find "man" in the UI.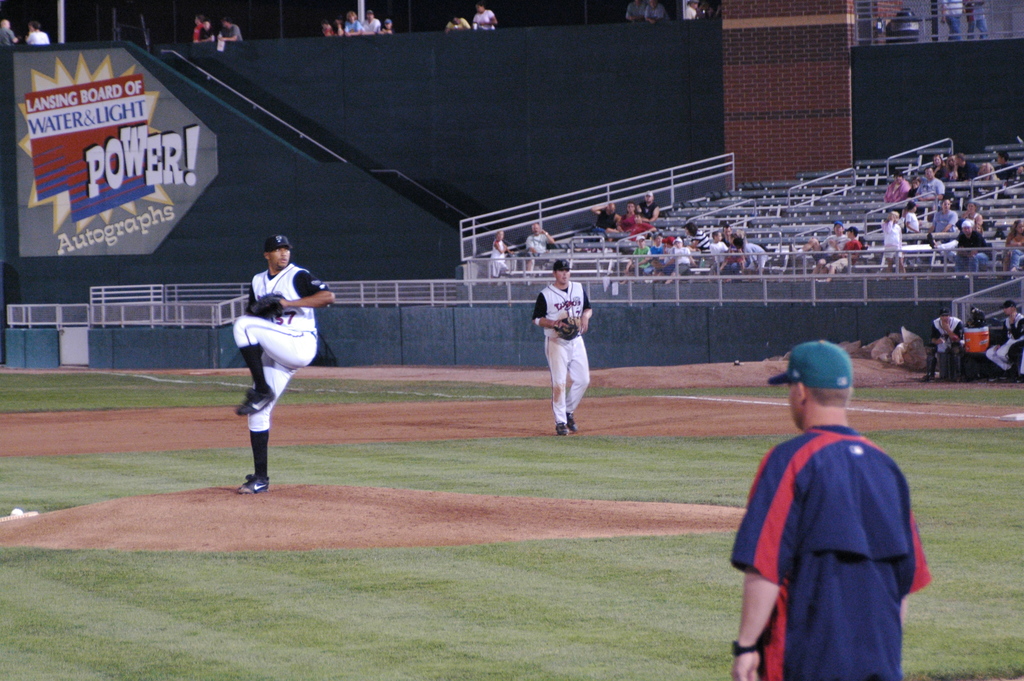
UI element at left=635, top=190, right=666, bottom=224.
